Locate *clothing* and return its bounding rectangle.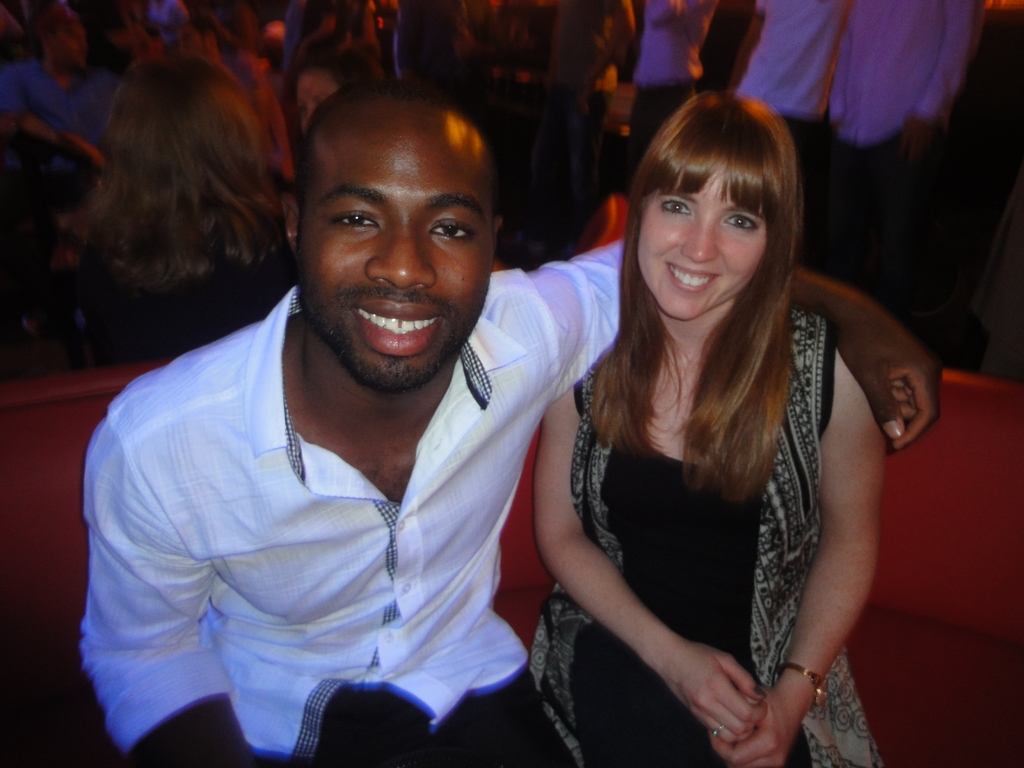
x1=785, y1=109, x2=833, y2=215.
